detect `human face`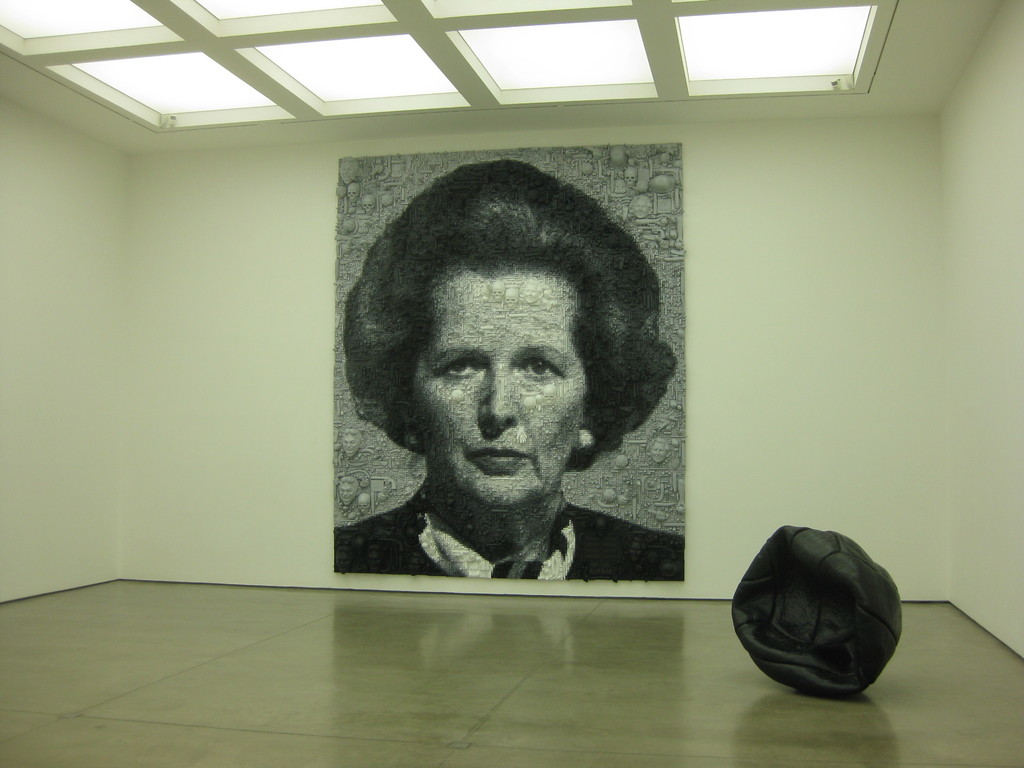
<box>388,236,615,520</box>
